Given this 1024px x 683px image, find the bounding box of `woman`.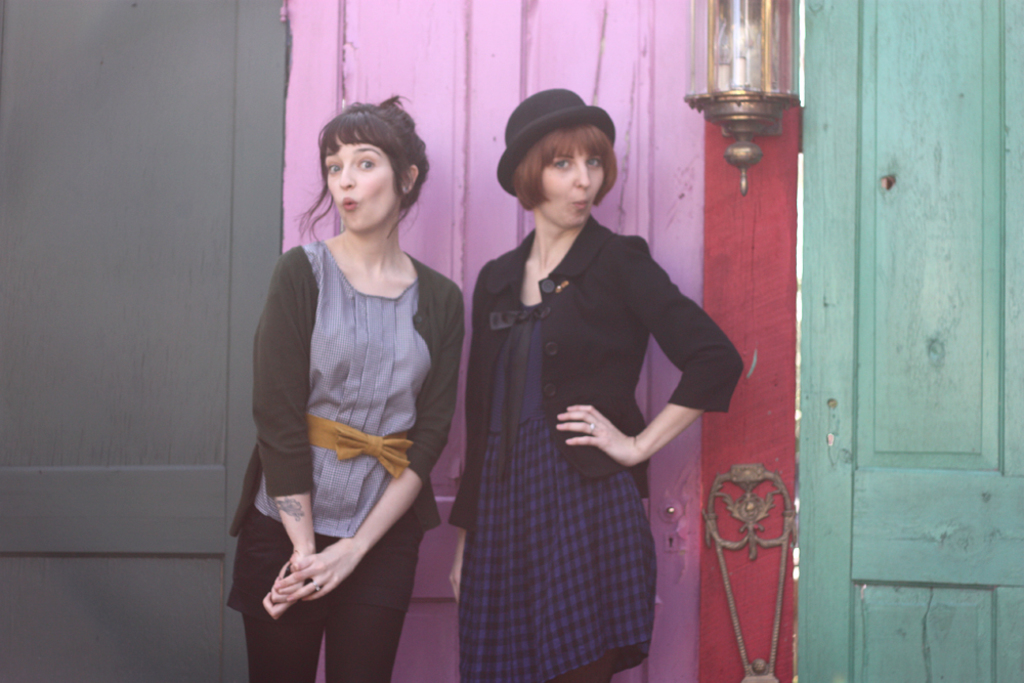
{"x1": 222, "y1": 91, "x2": 465, "y2": 682}.
